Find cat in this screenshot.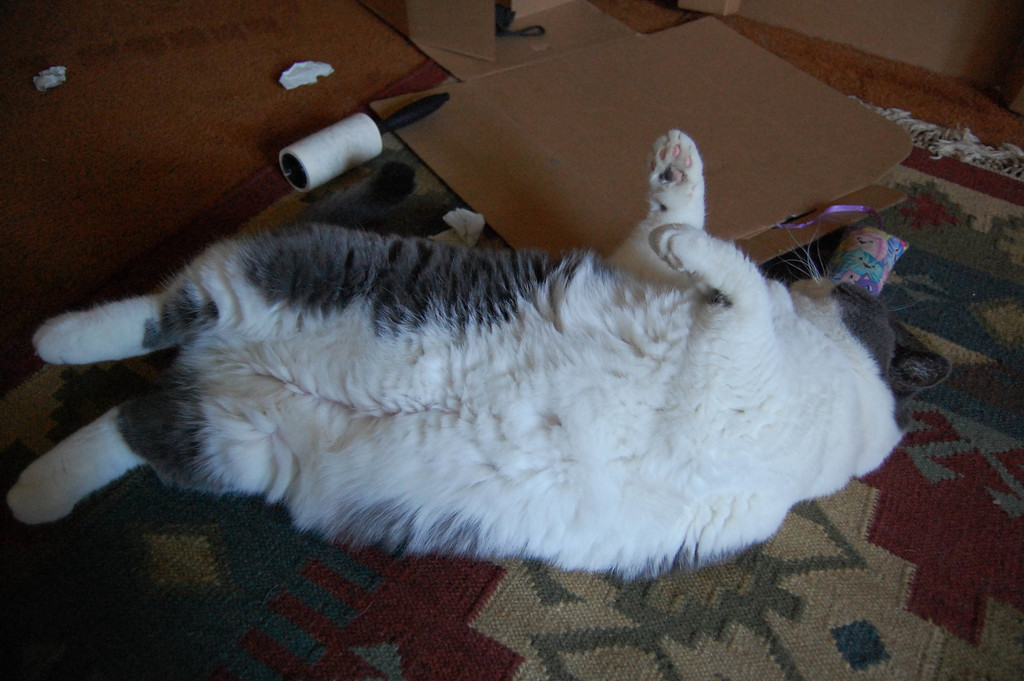
The bounding box for cat is bbox=[5, 124, 952, 582].
